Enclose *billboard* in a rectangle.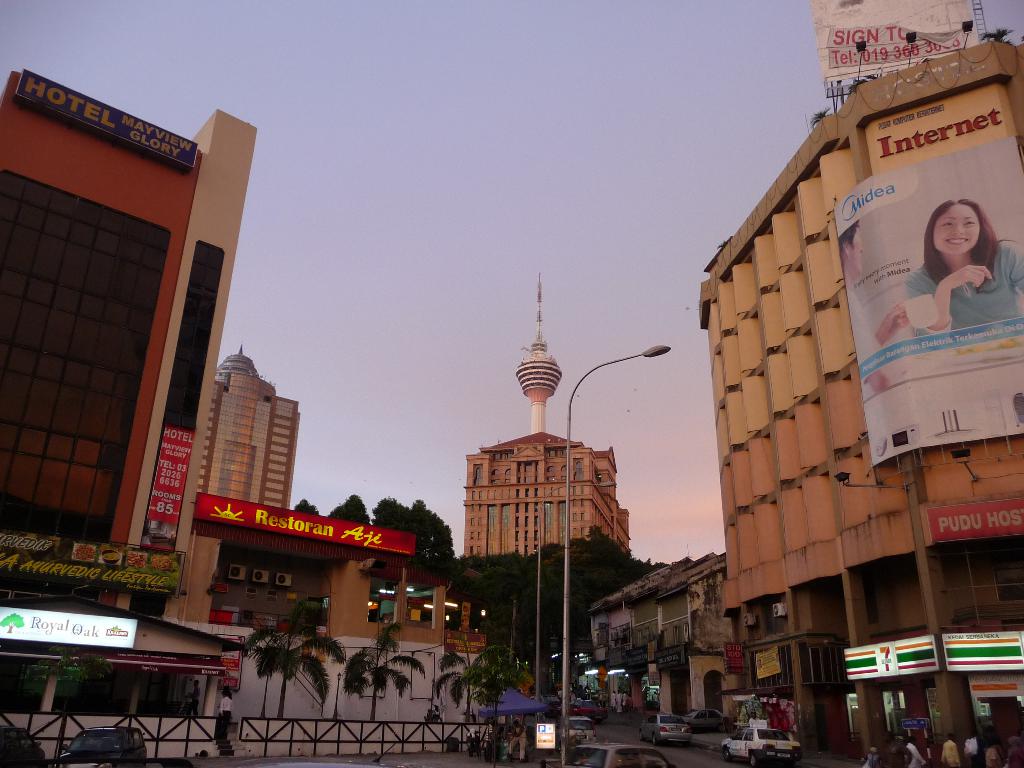
<region>830, 27, 969, 70</region>.
